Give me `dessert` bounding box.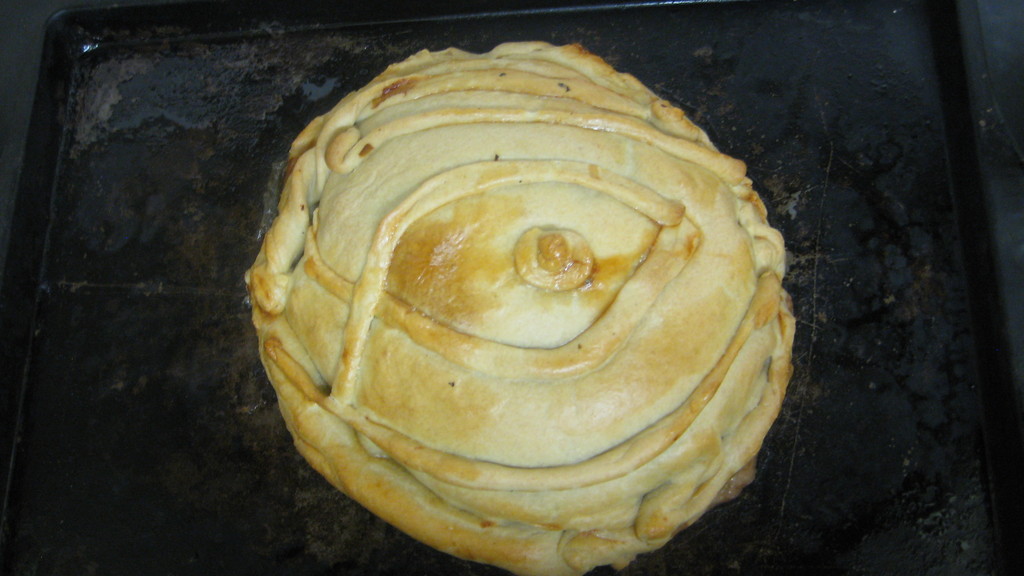
bbox=(254, 12, 806, 575).
